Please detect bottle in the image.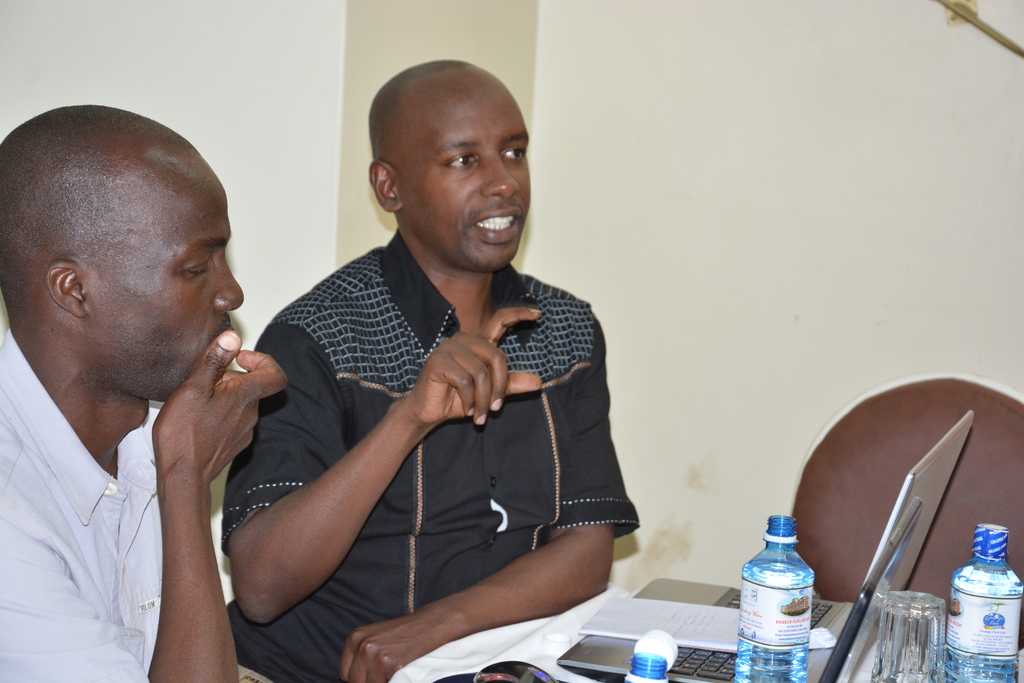
<region>735, 514, 819, 682</region>.
